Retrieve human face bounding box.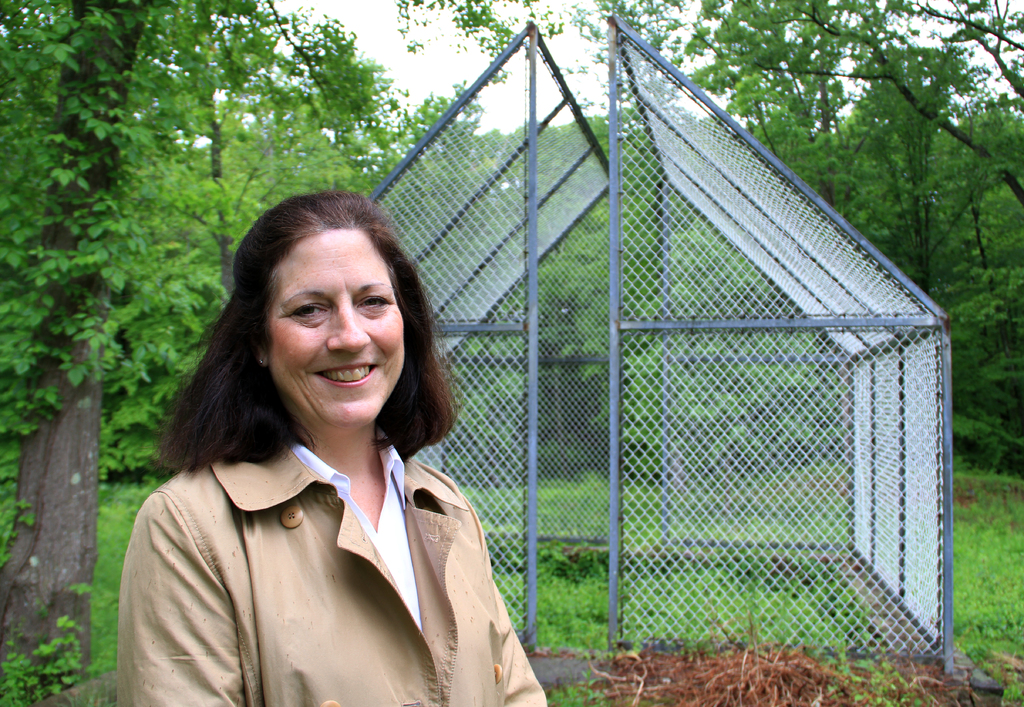
Bounding box: box=[258, 242, 394, 449].
